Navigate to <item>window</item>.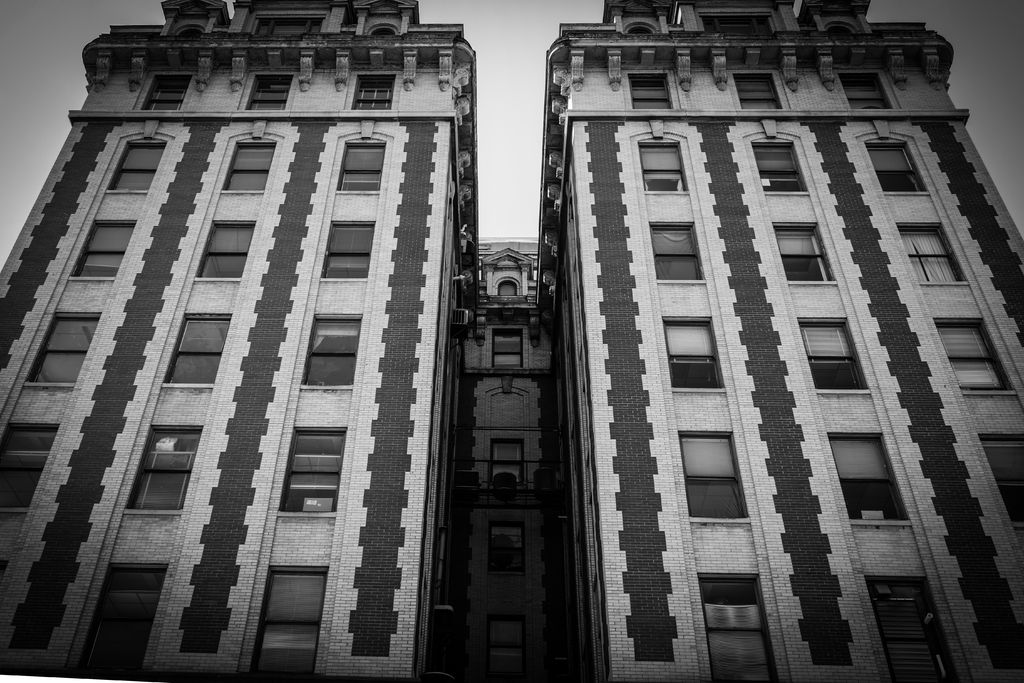
Navigation target: <bbox>738, 67, 783, 110</bbox>.
